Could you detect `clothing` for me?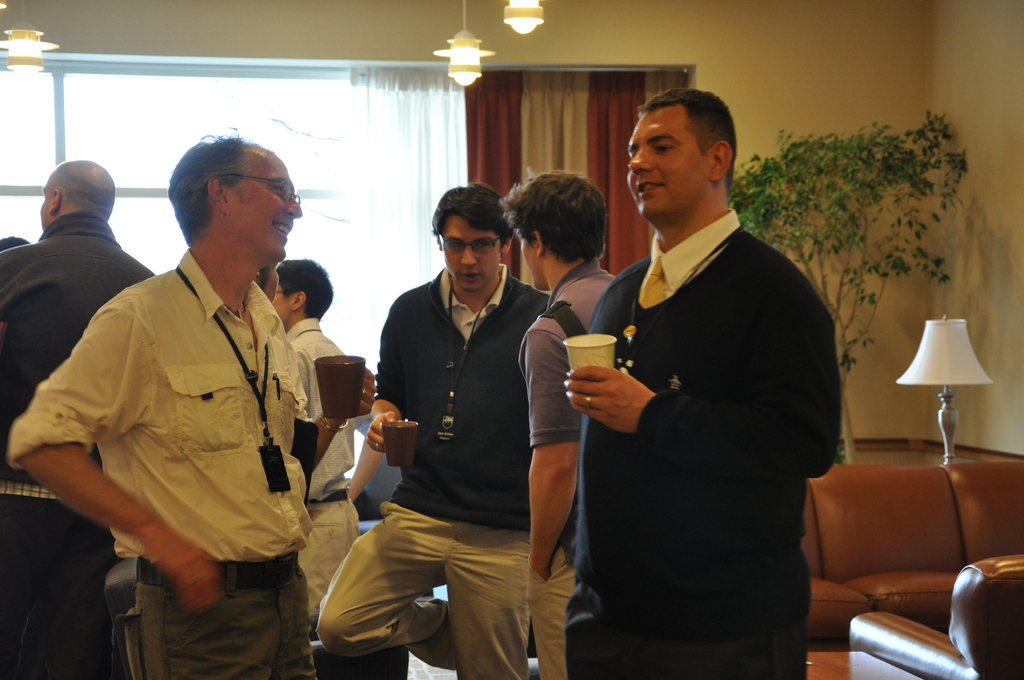
Detection result: [6, 249, 309, 679].
